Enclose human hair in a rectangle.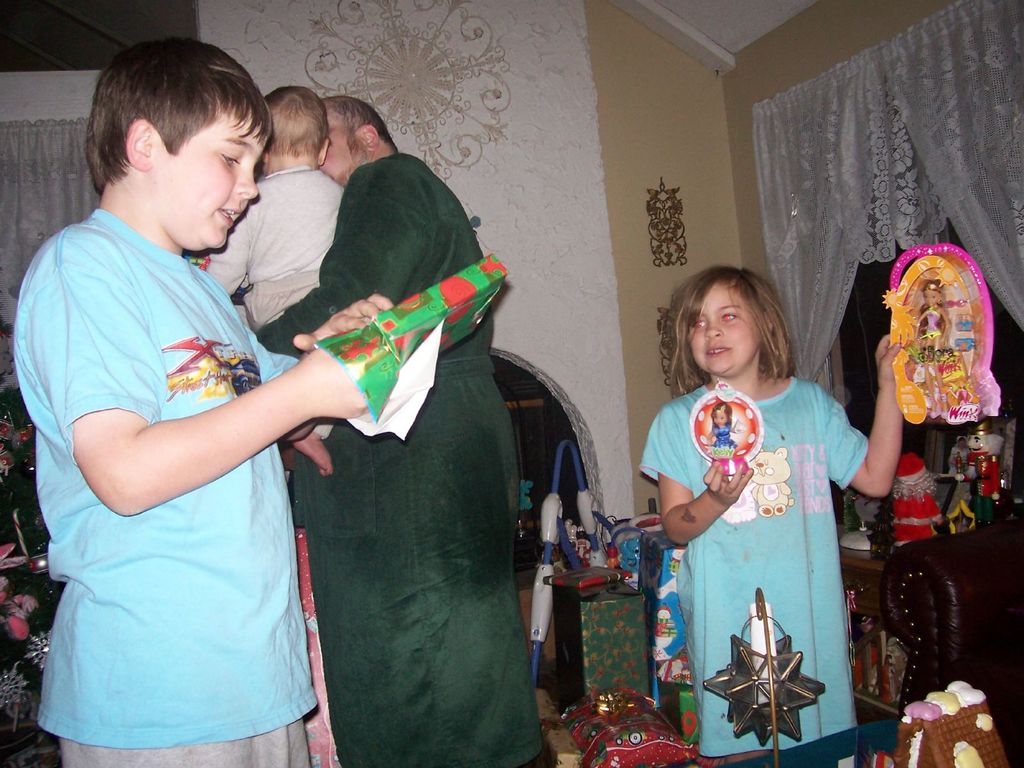
[320, 93, 403, 161].
